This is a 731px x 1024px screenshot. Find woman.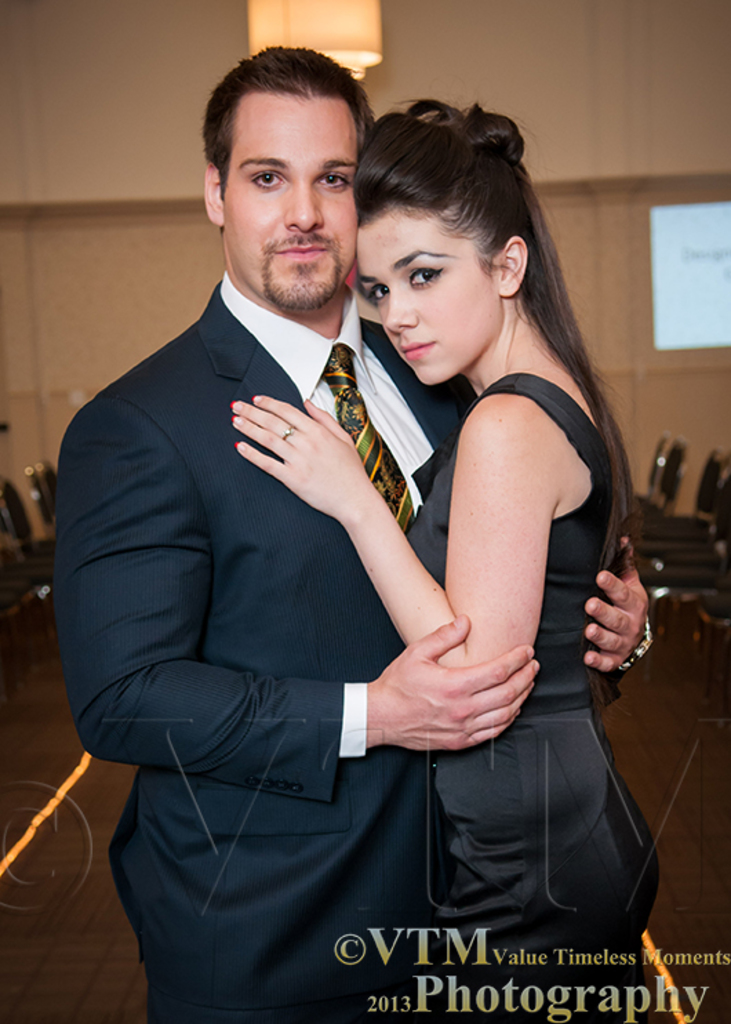
Bounding box: bbox=(230, 92, 643, 1023).
